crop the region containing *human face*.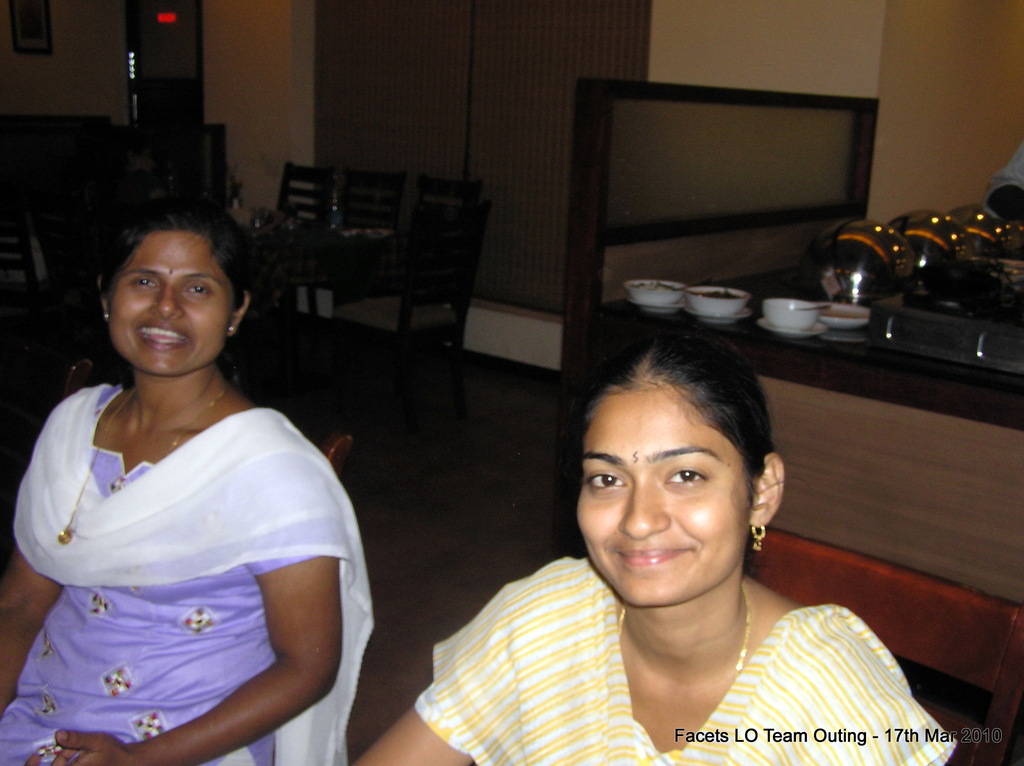
Crop region: {"x1": 101, "y1": 223, "x2": 235, "y2": 375}.
